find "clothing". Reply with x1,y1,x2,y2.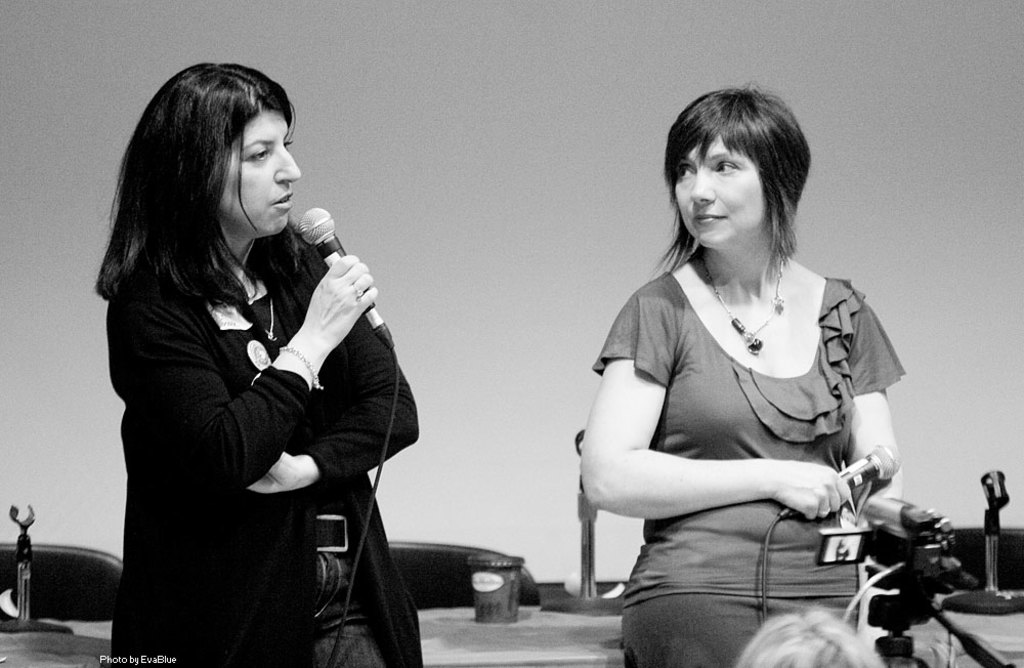
597,217,894,625.
